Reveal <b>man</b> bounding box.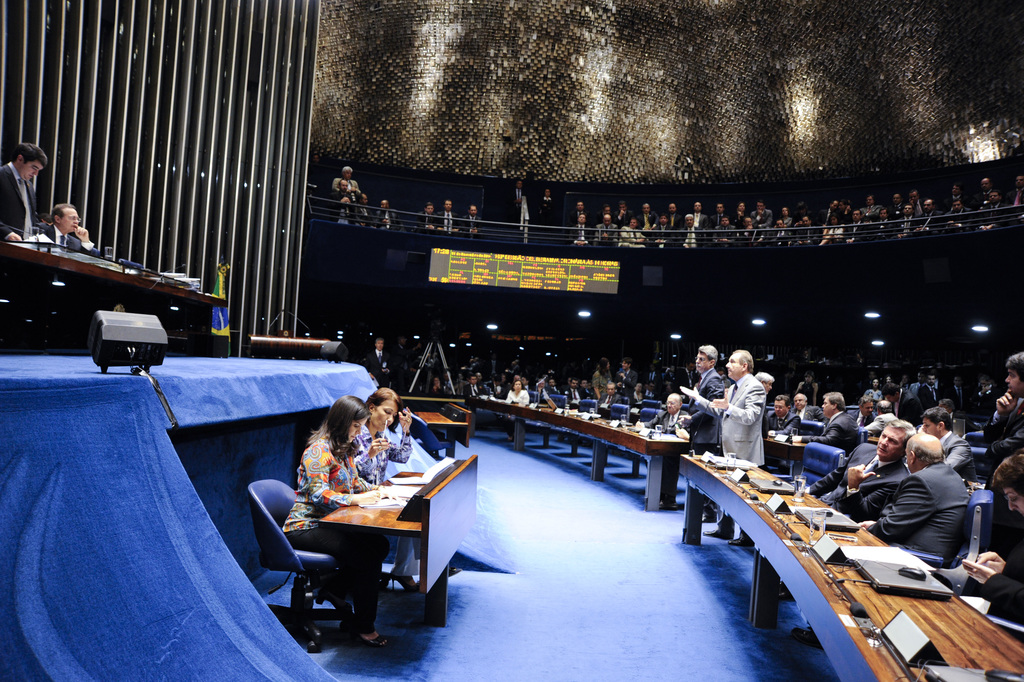
Revealed: bbox=[487, 354, 501, 373].
